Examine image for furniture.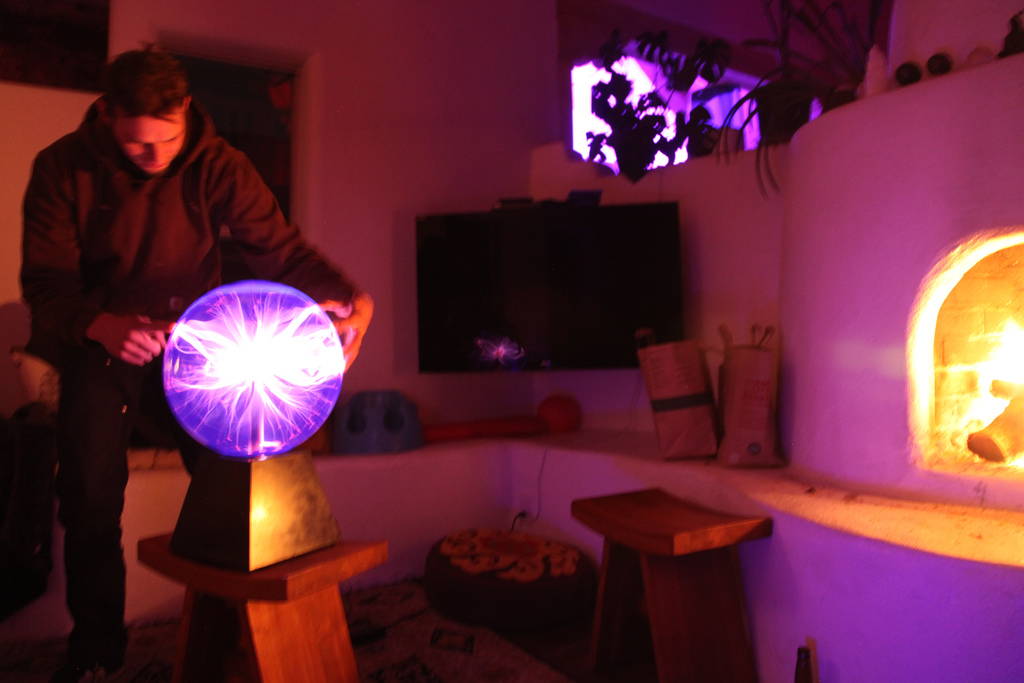
Examination result: rect(136, 527, 389, 682).
